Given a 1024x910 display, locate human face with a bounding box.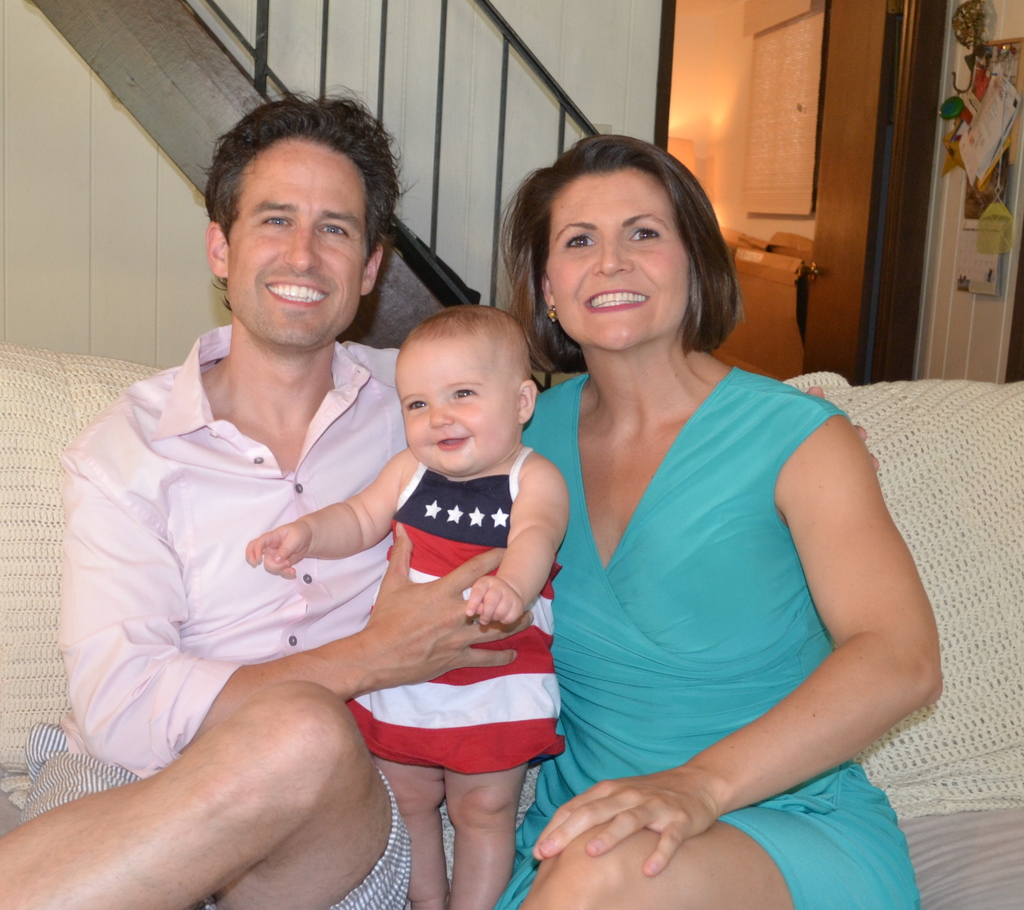
Located: (x1=397, y1=344, x2=518, y2=478).
